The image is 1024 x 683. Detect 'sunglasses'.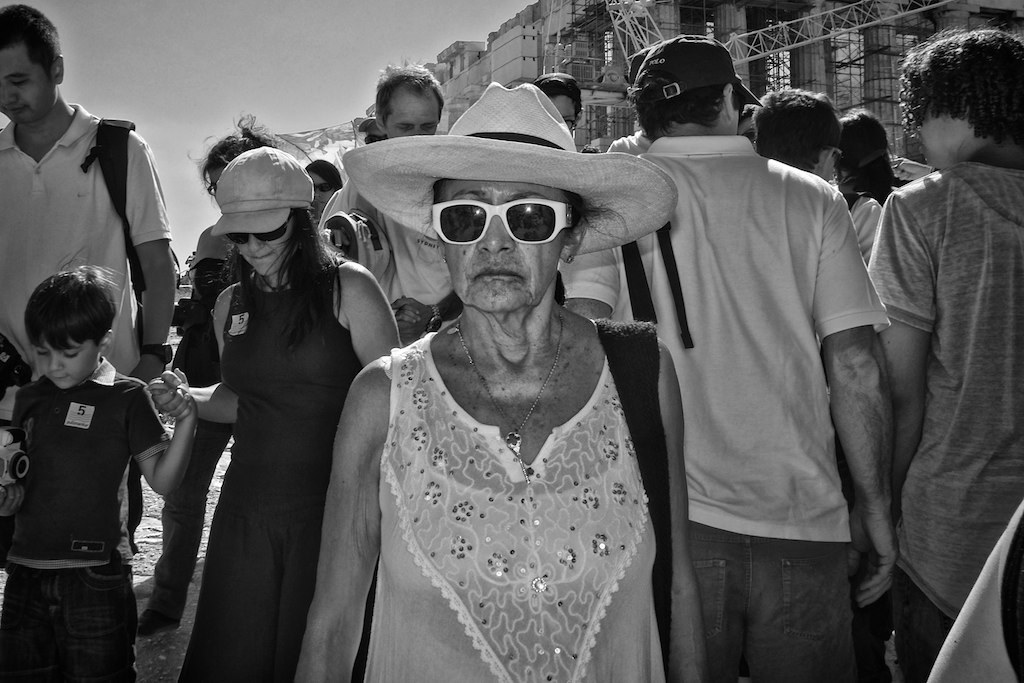
Detection: bbox=(313, 180, 332, 191).
